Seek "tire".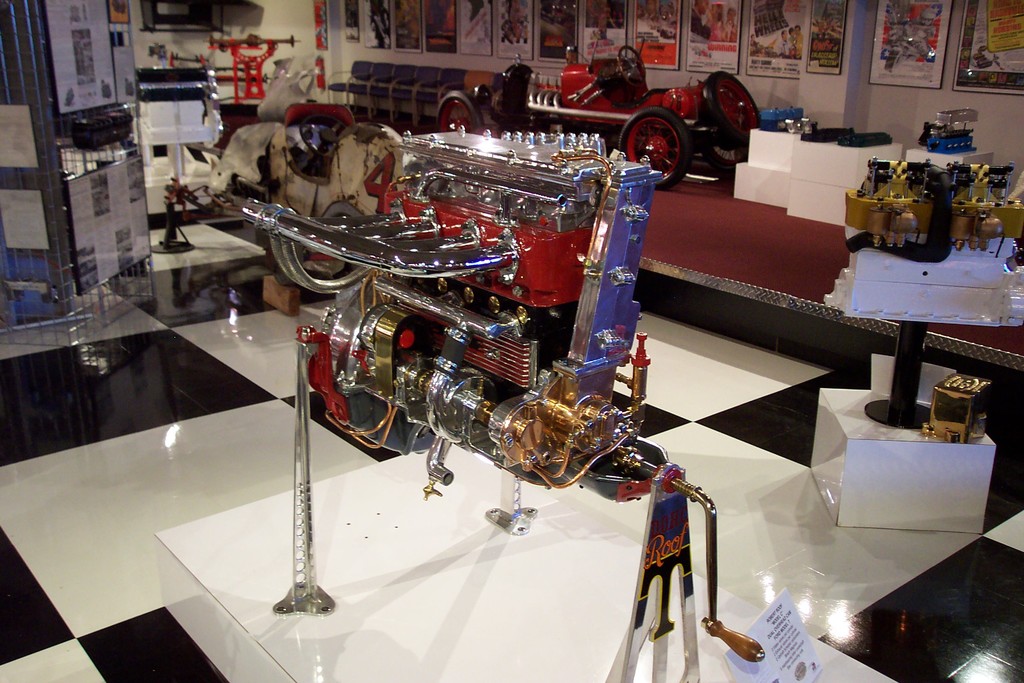
<box>700,142,749,172</box>.
